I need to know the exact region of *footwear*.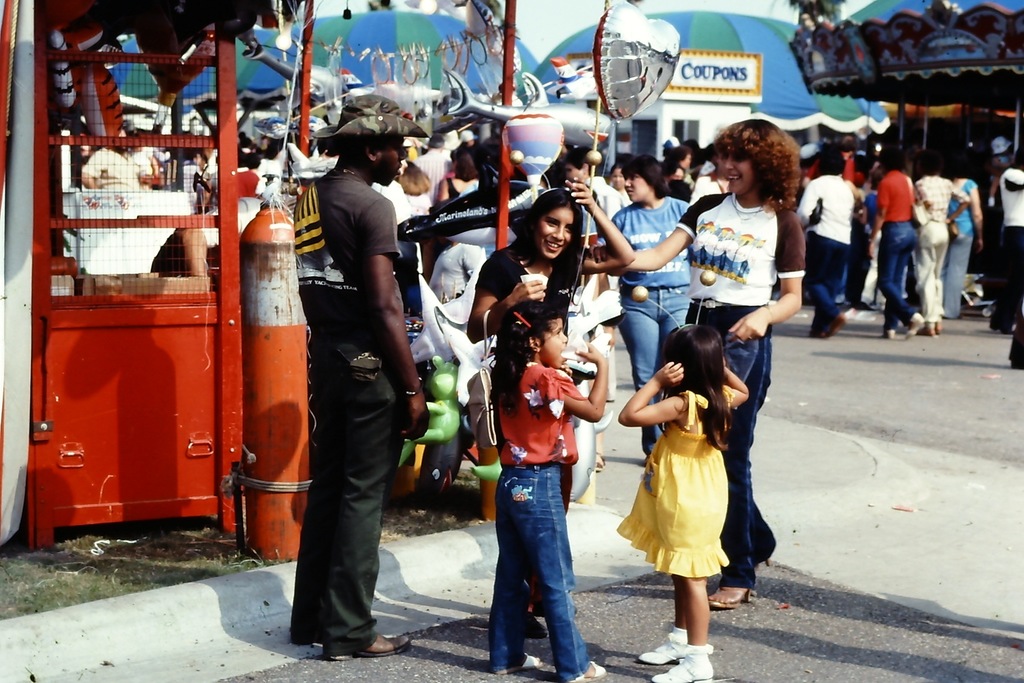
Region: select_region(291, 623, 323, 643).
